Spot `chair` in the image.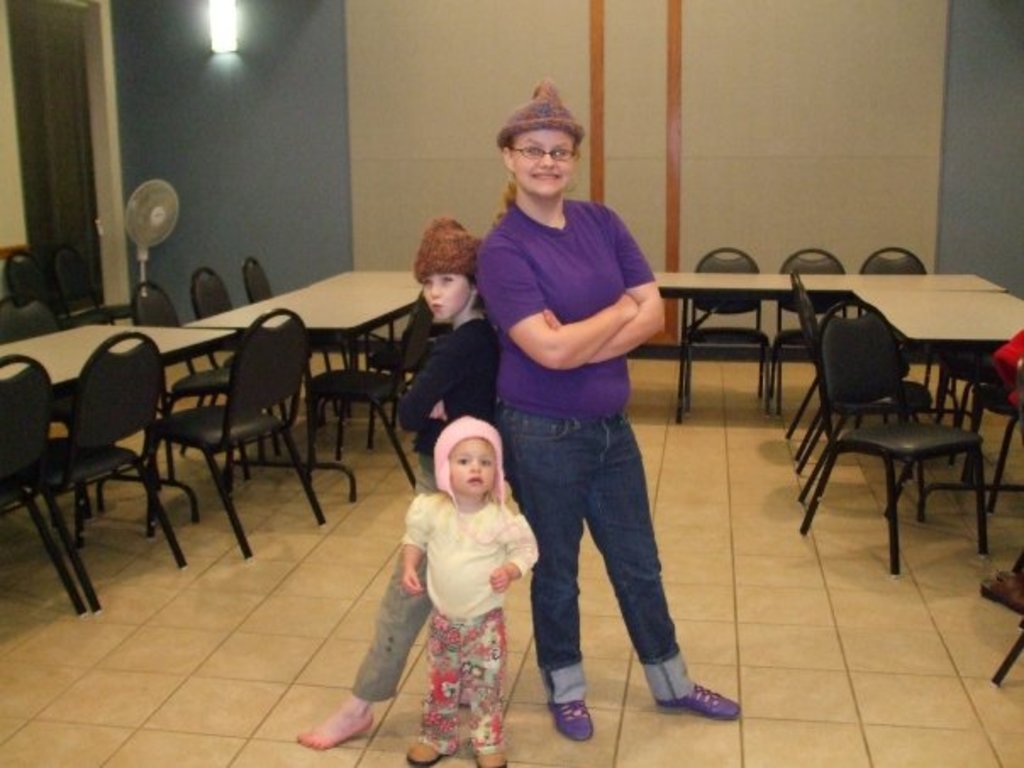
`chair` found at <bbox>147, 307, 324, 559</bbox>.
